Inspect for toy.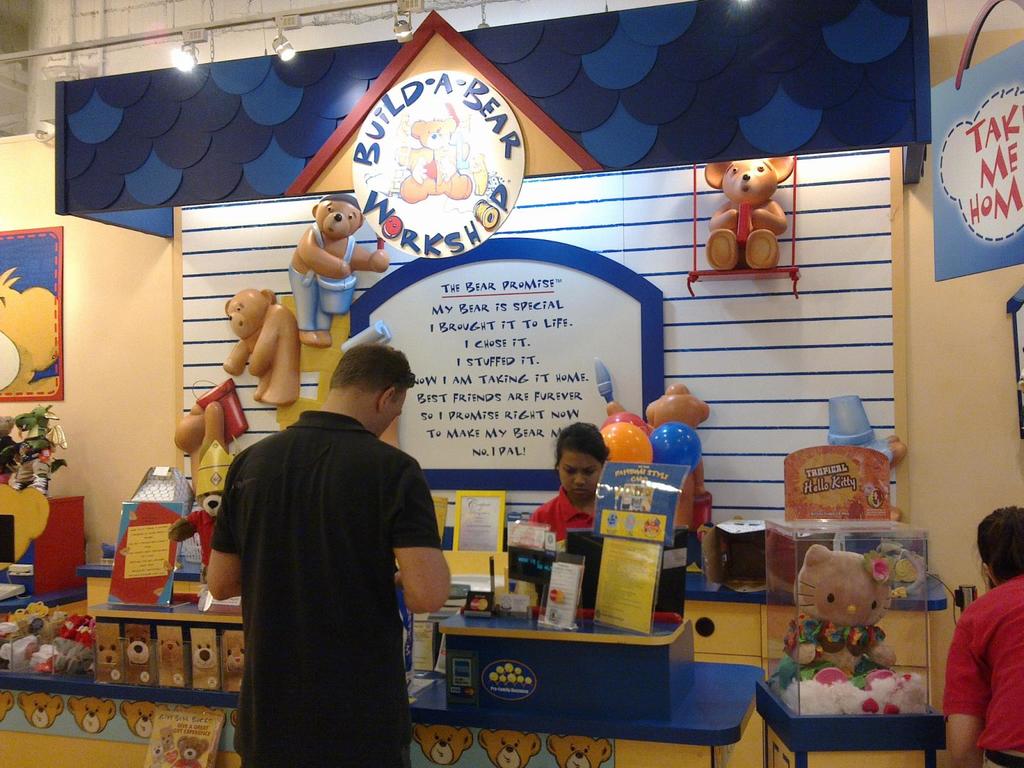
Inspection: <bbox>171, 488, 228, 580</bbox>.
